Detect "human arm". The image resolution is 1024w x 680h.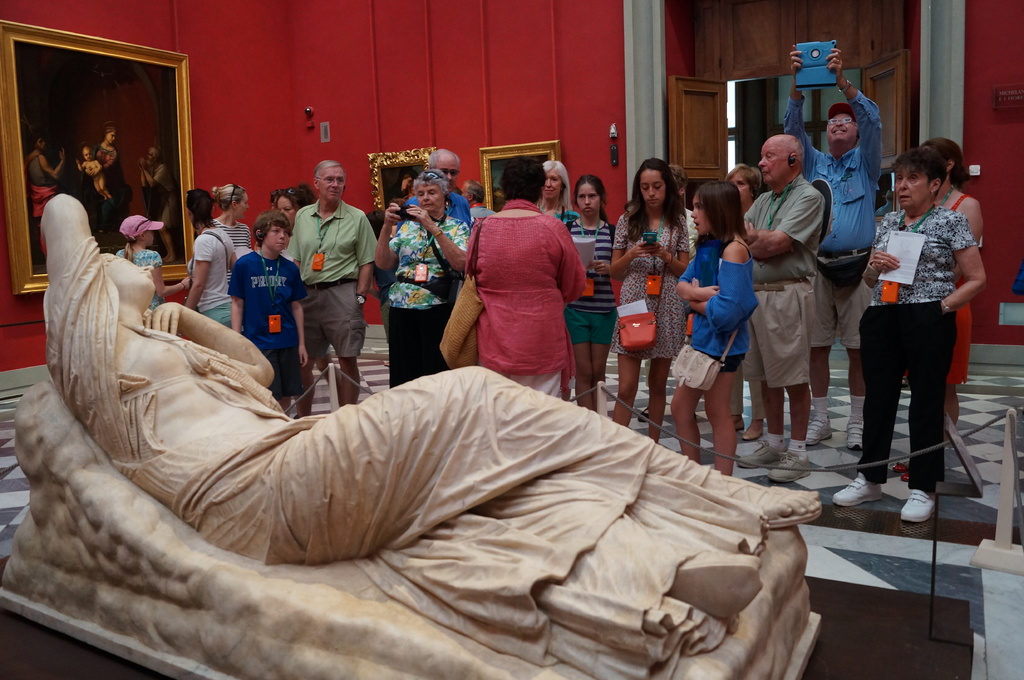
<region>377, 197, 410, 269</region>.
